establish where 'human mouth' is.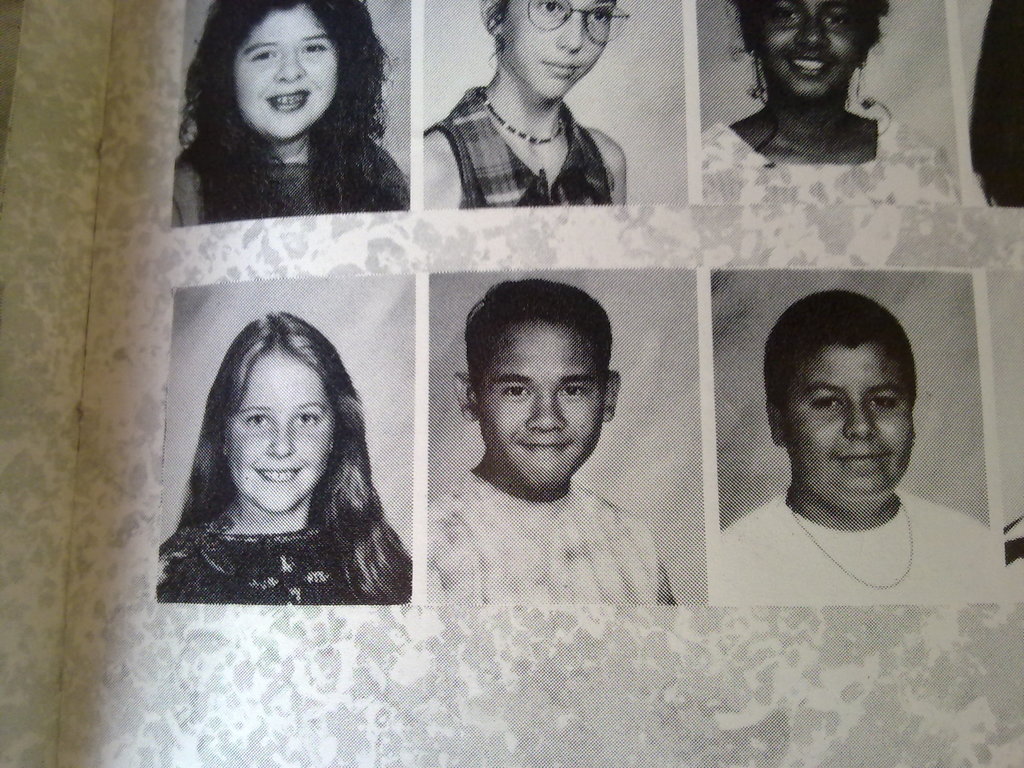
Established at x1=833, y1=448, x2=890, y2=463.
